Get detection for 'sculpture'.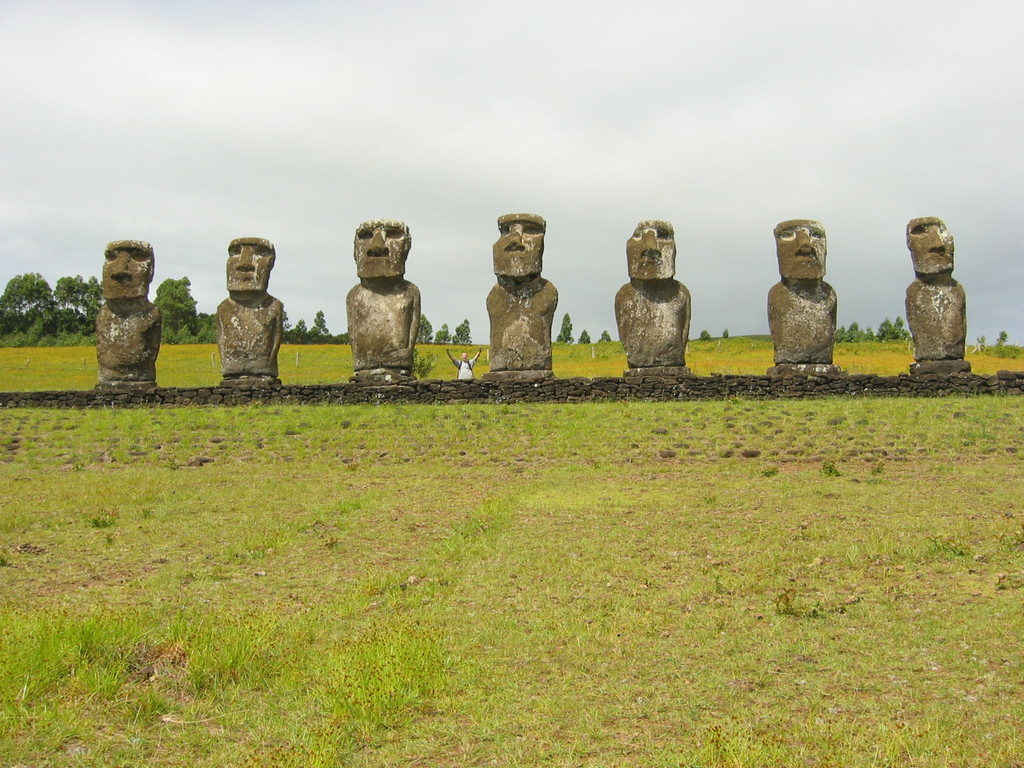
Detection: (x1=92, y1=239, x2=157, y2=388).
